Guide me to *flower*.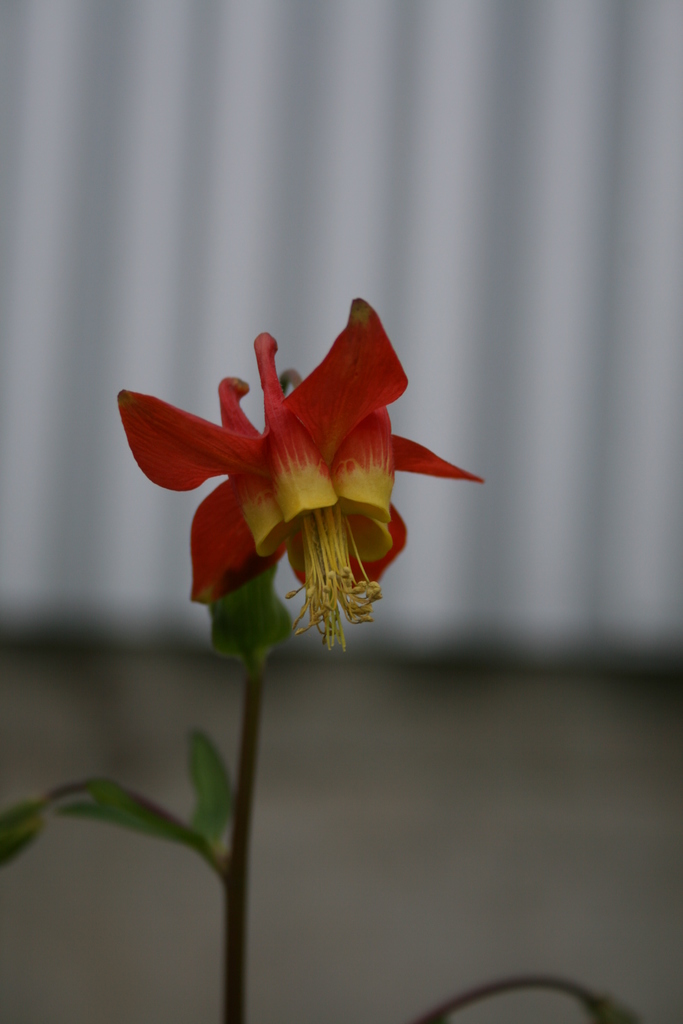
Guidance: 117, 287, 490, 655.
